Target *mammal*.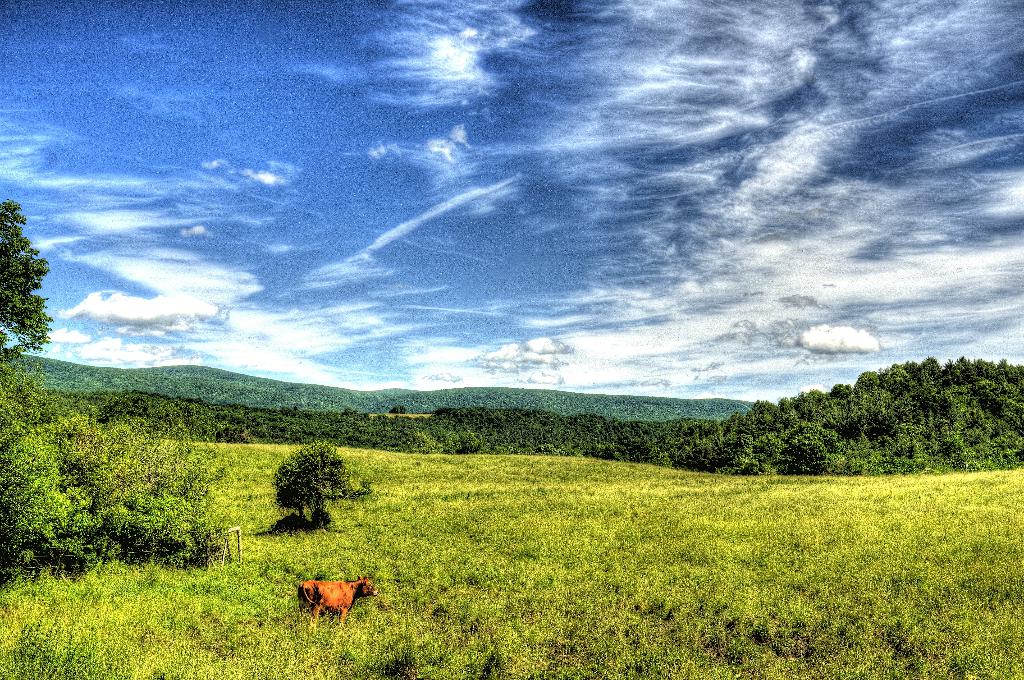
Target region: <region>296, 569, 381, 631</region>.
